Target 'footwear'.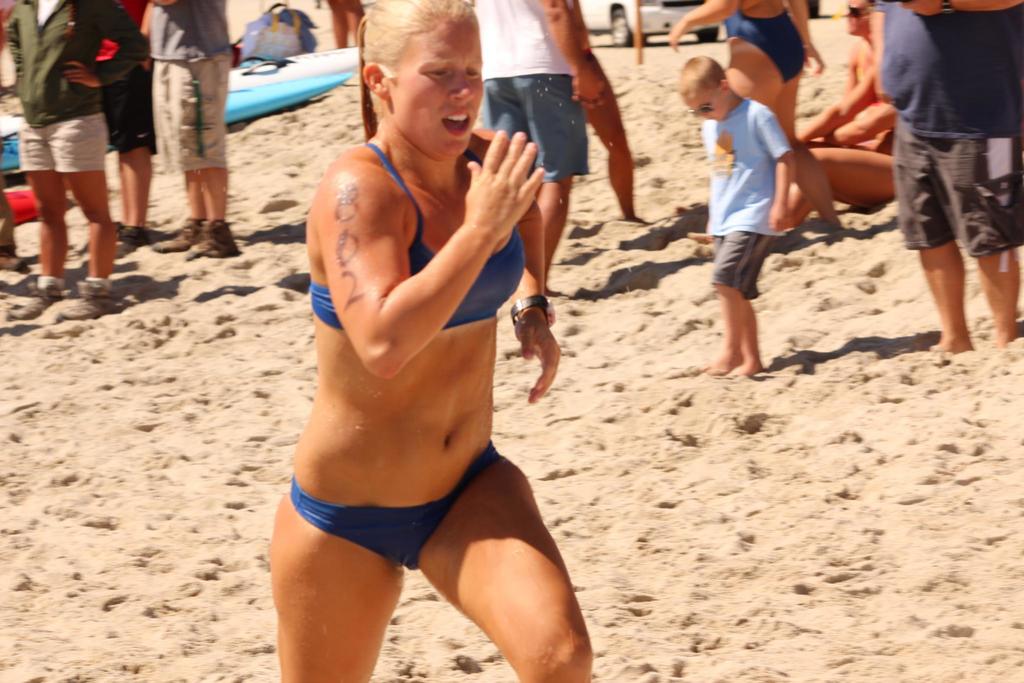
Target region: left=108, top=220, right=124, bottom=236.
